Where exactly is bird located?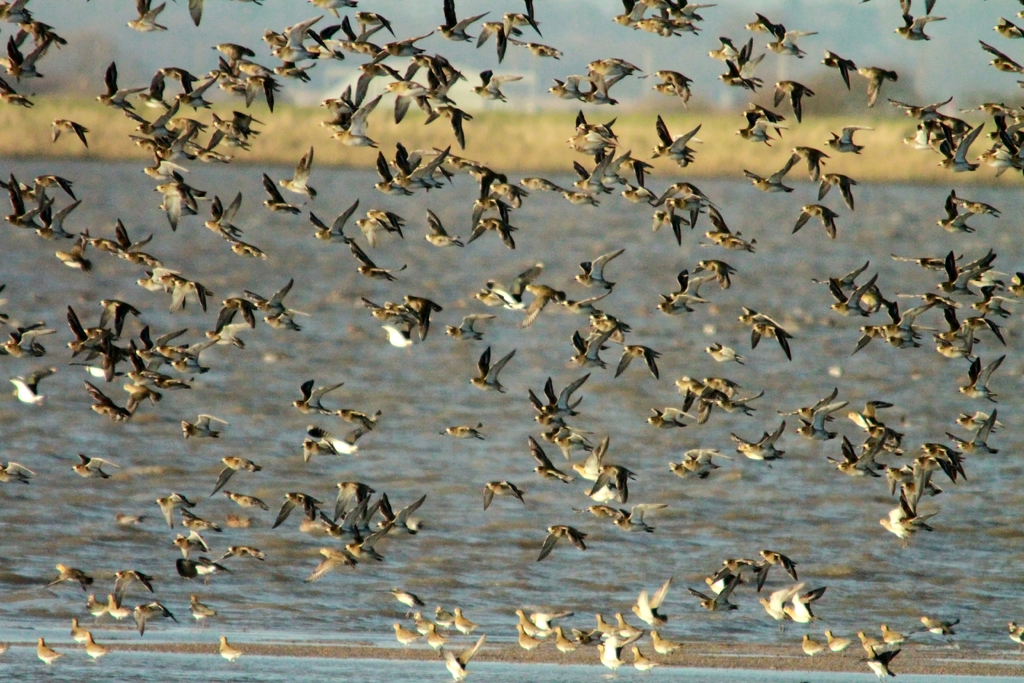
Its bounding box is region(45, 116, 102, 151).
